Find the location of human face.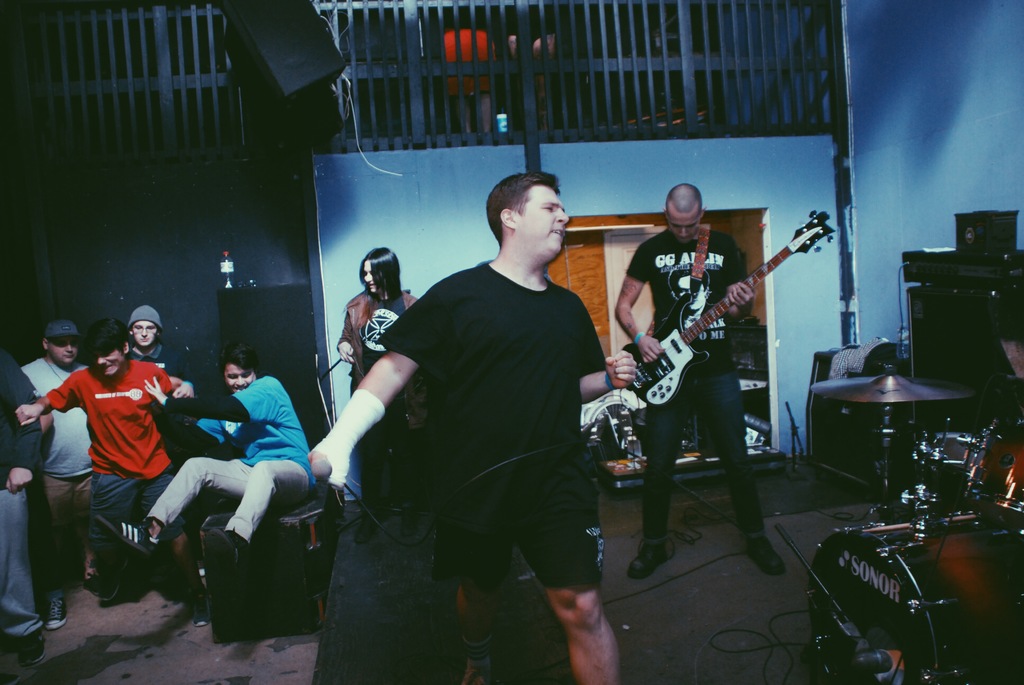
Location: [left=359, top=261, right=377, bottom=293].
